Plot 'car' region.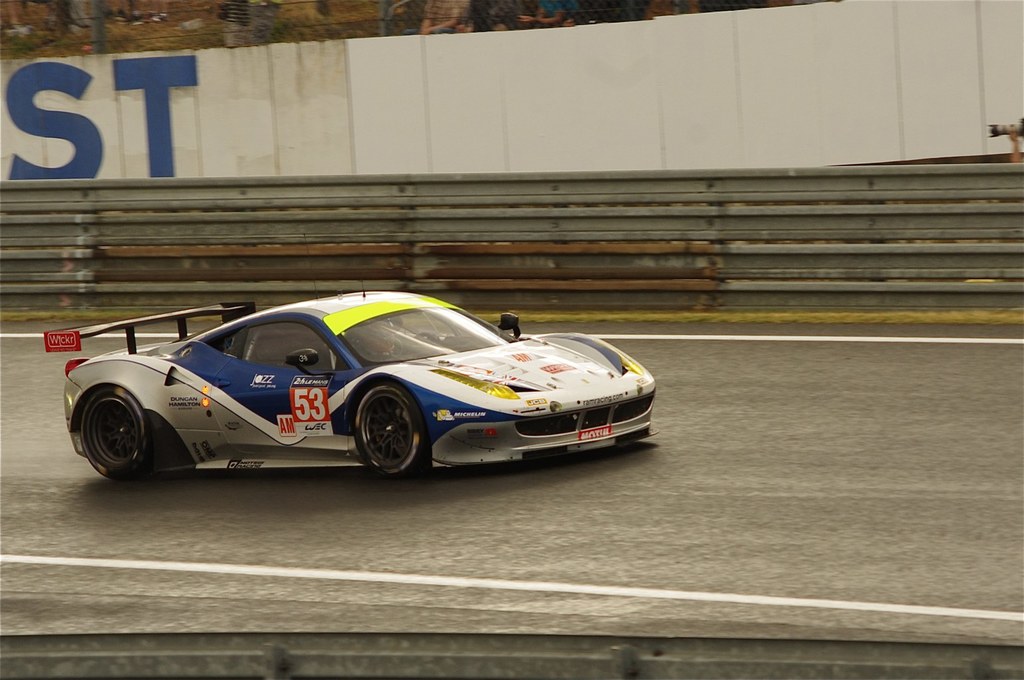
Plotted at 43 235 660 486.
